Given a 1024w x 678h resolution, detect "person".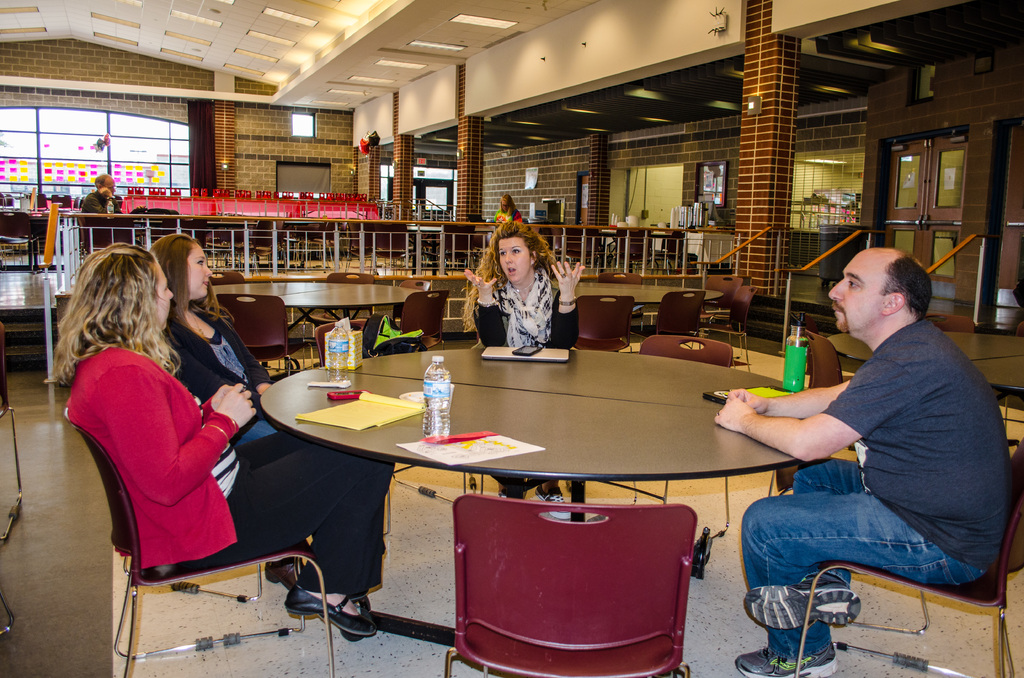
712, 247, 1009, 677.
